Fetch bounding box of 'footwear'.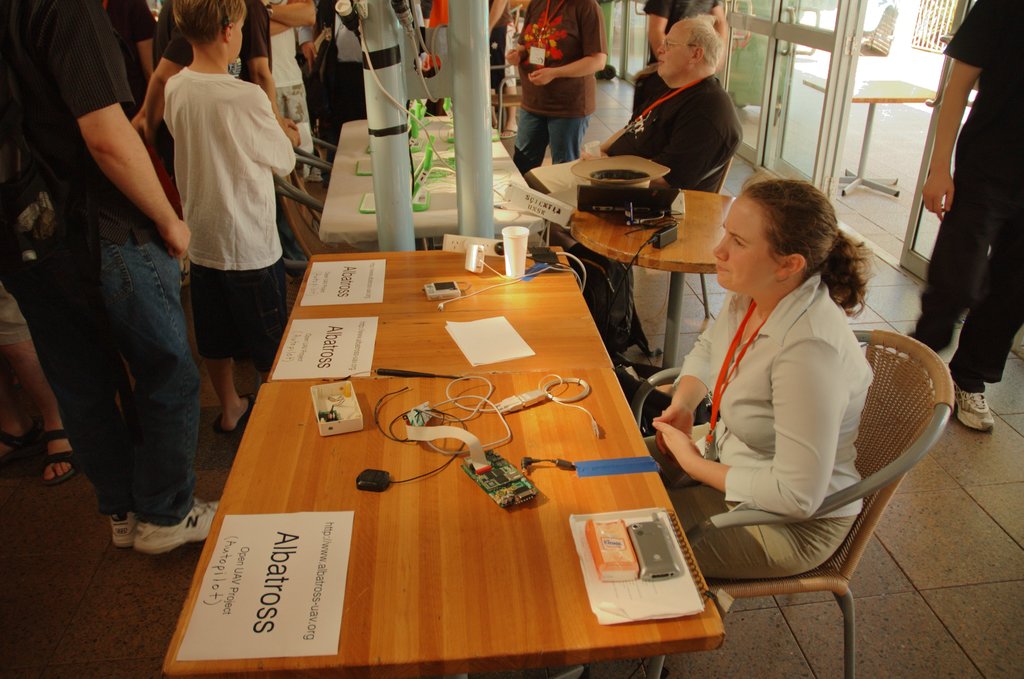
Bbox: 307, 166, 325, 183.
